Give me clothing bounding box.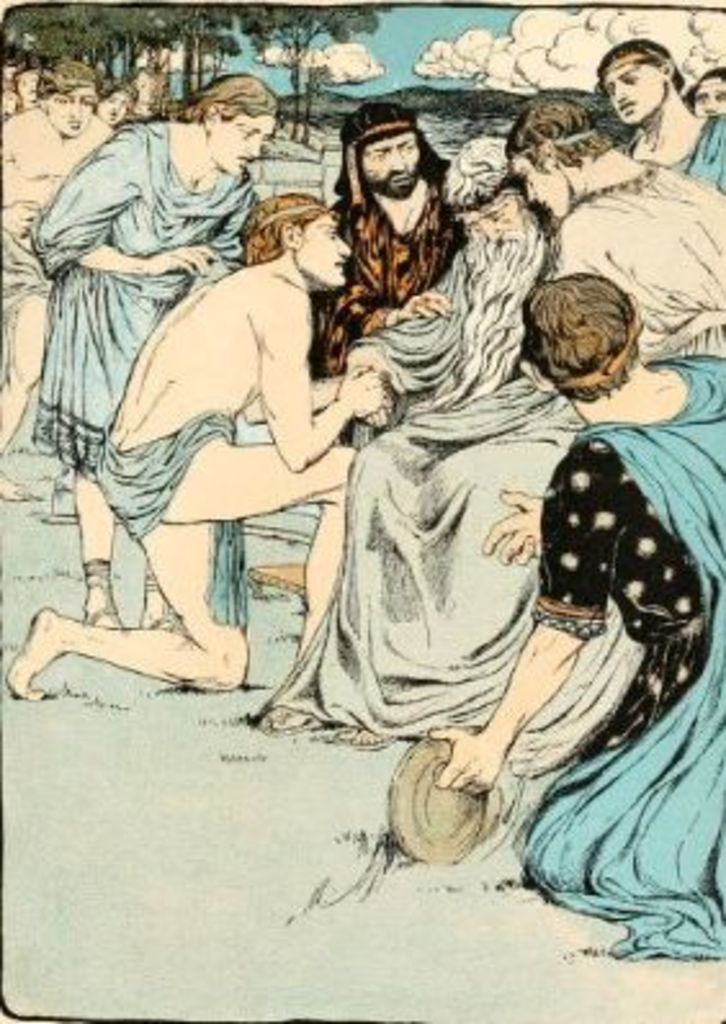
rect(662, 105, 723, 203).
